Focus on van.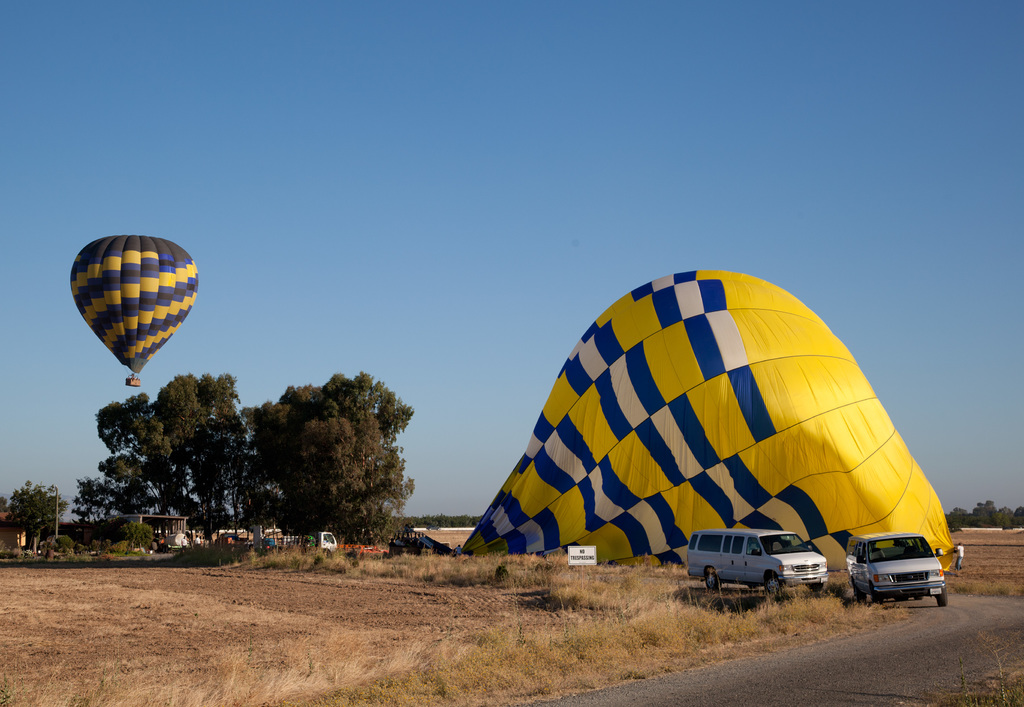
Focused at 253, 525, 337, 558.
